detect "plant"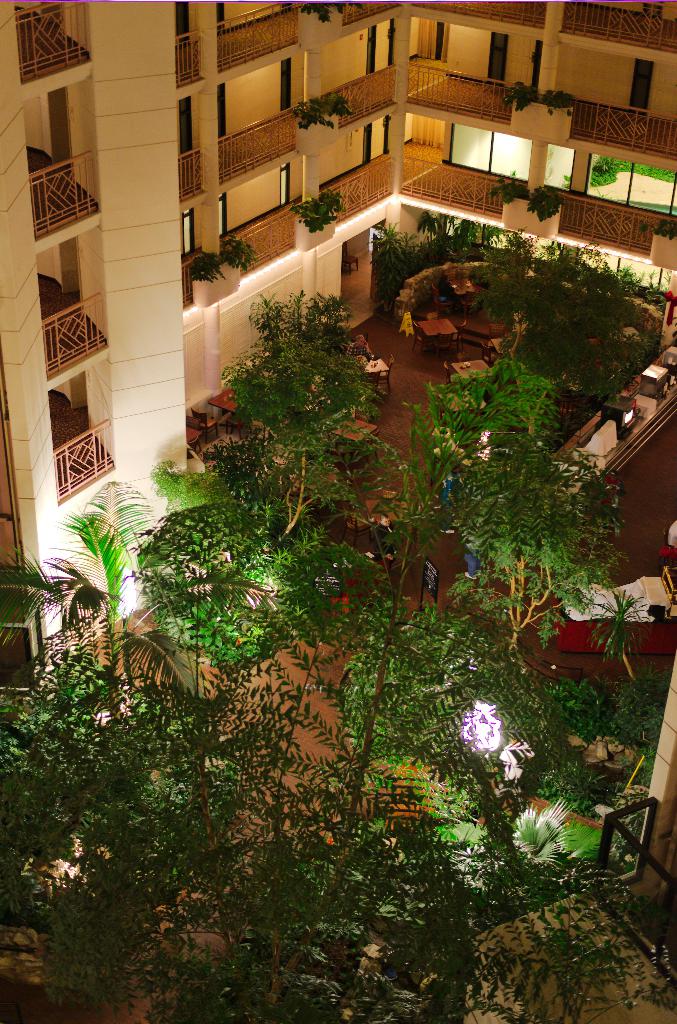
[x1=557, y1=145, x2=676, y2=187]
